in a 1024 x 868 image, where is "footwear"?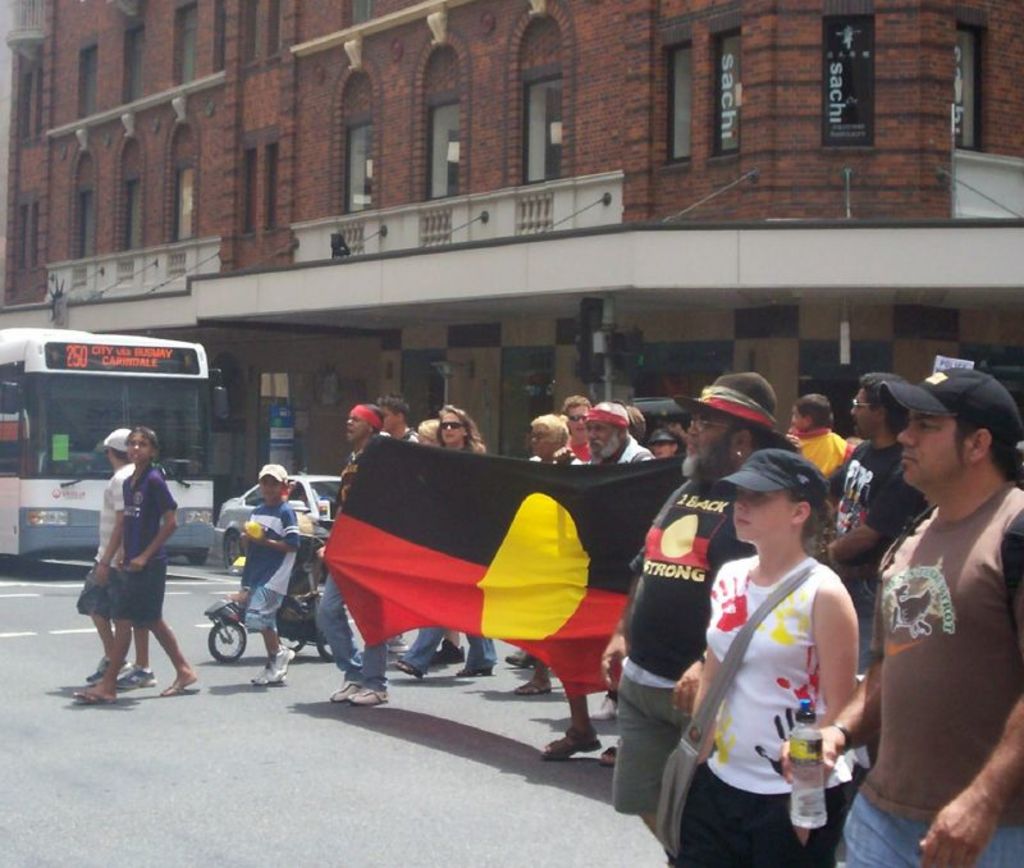
151/679/205/696.
